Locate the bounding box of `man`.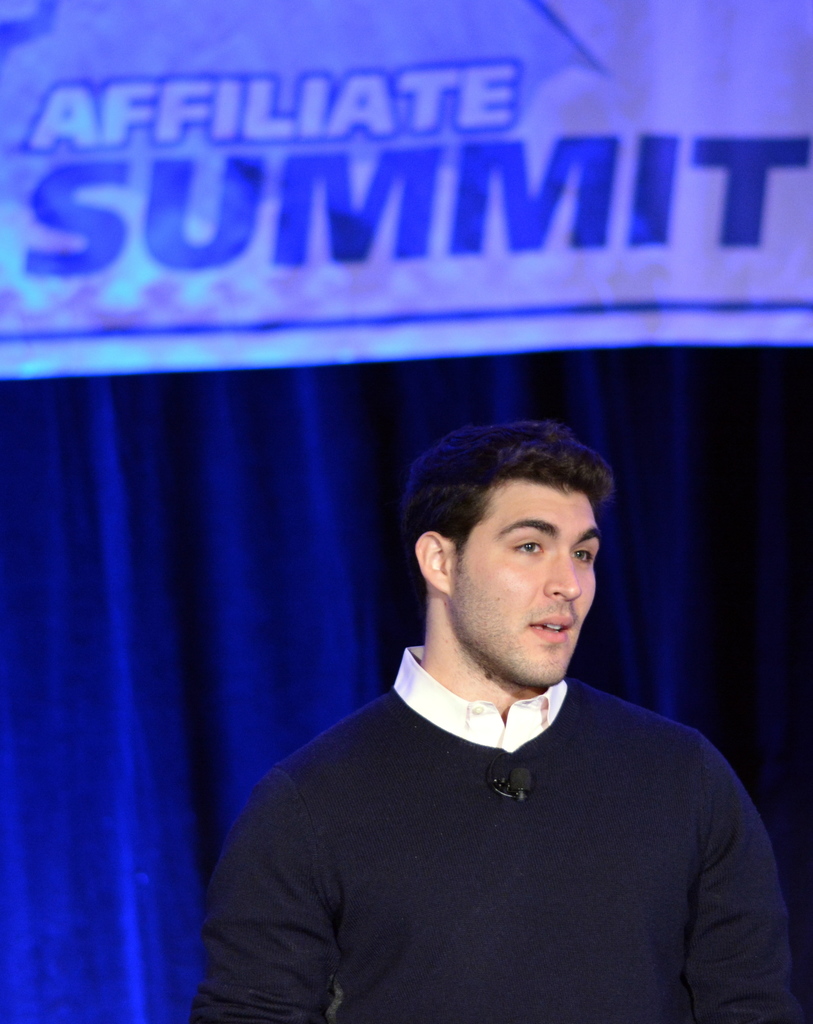
Bounding box: [x1=193, y1=413, x2=798, y2=1023].
